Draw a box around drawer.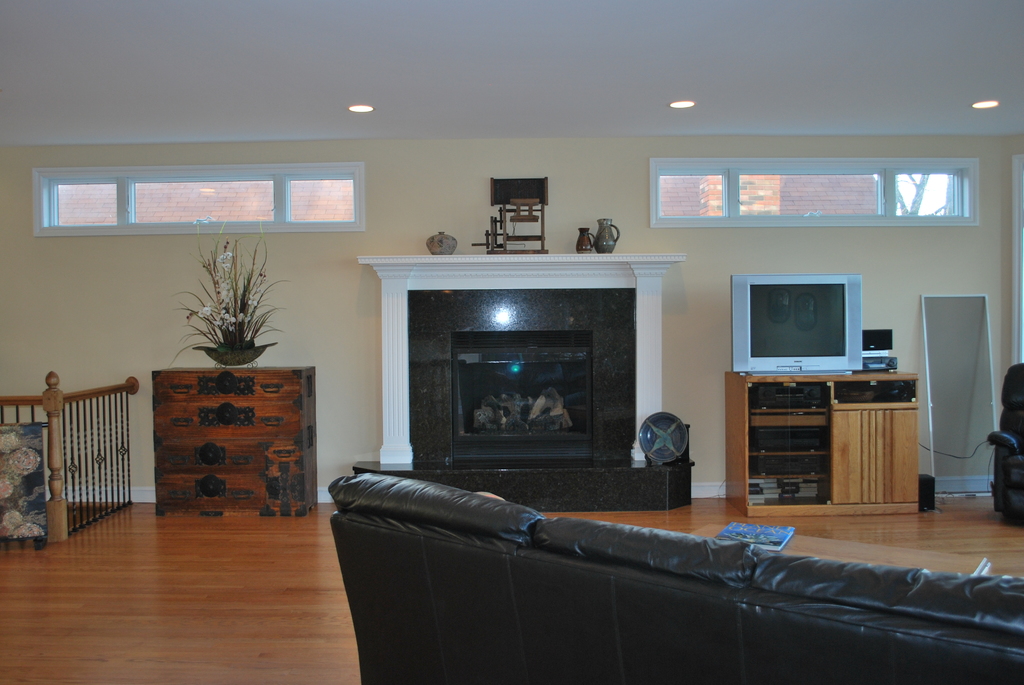
left=155, top=400, right=296, bottom=433.
